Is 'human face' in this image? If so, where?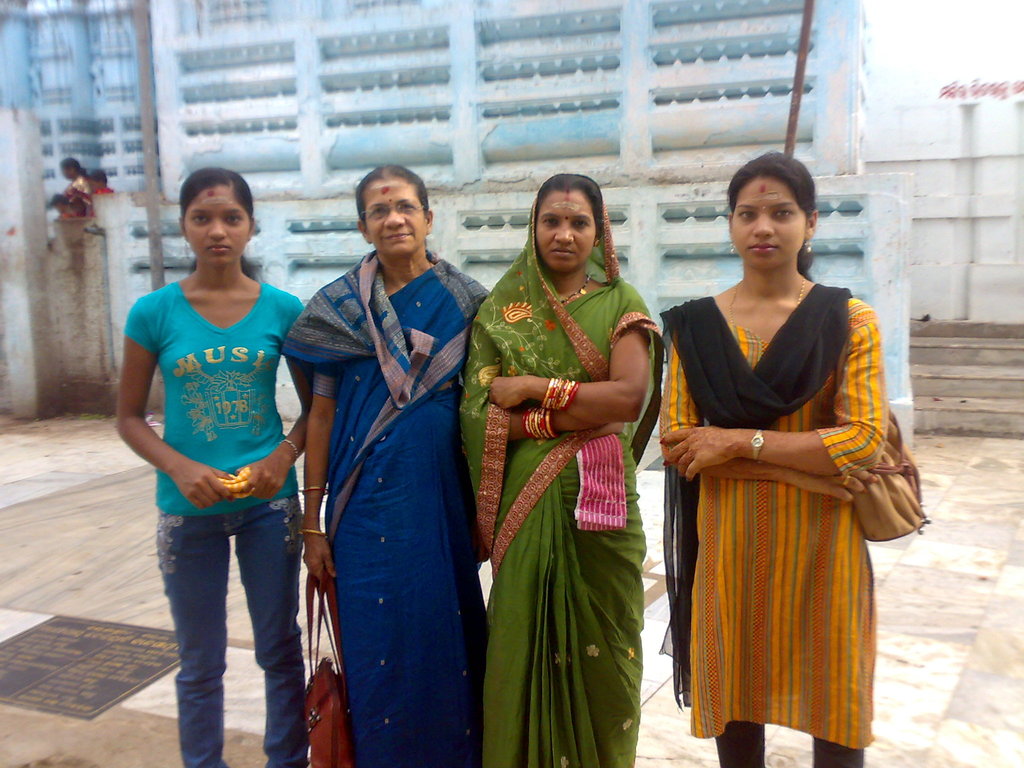
Yes, at <region>535, 191, 593, 271</region>.
